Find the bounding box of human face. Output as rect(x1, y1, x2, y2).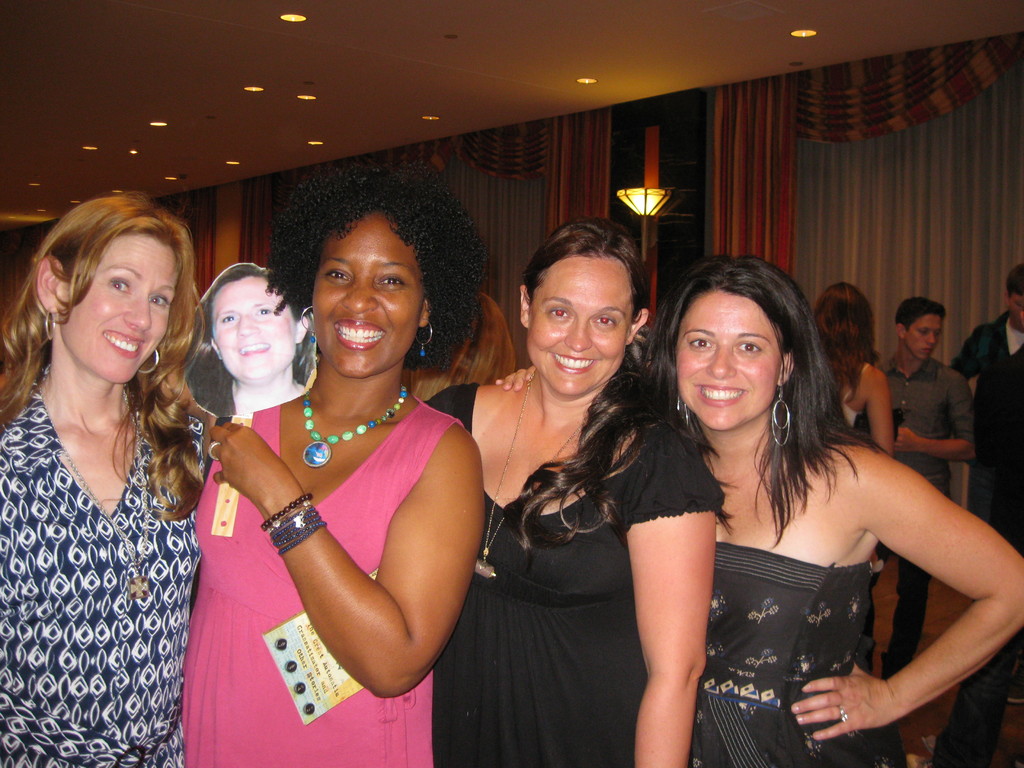
rect(674, 291, 788, 435).
